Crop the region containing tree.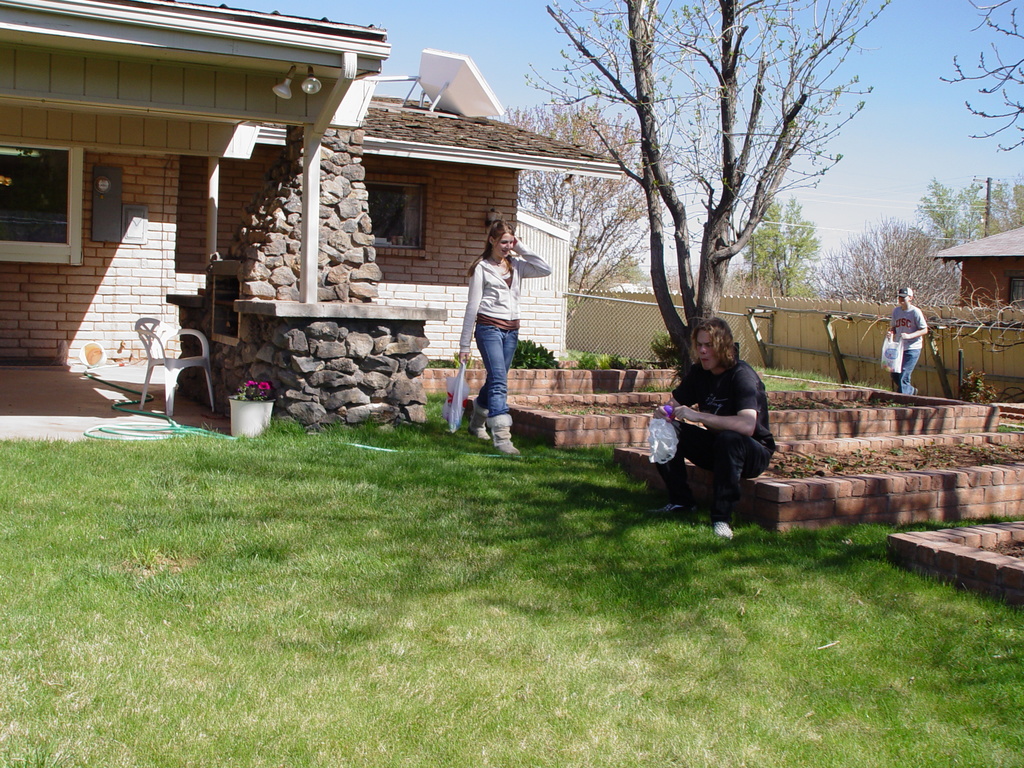
Crop region: [left=508, top=95, right=664, bottom=321].
